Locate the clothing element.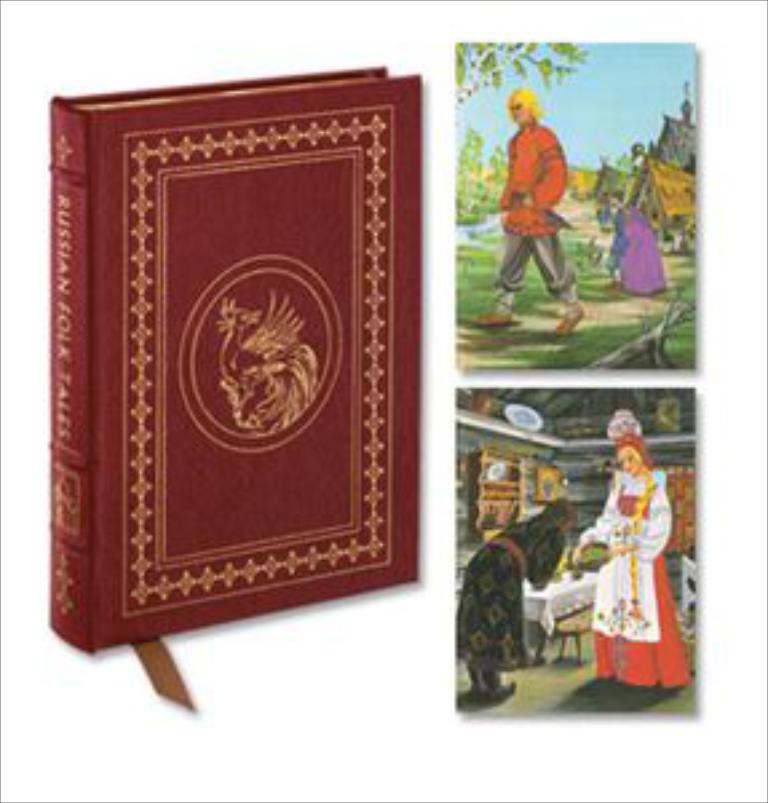
Element bbox: [x1=490, y1=222, x2=573, y2=294].
